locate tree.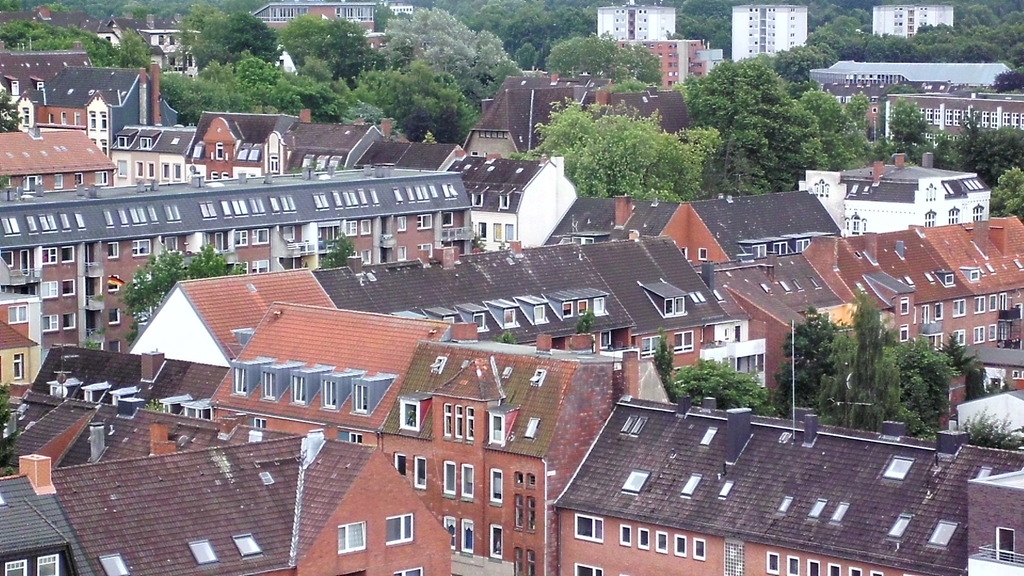
Bounding box: detection(348, 65, 427, 136).
